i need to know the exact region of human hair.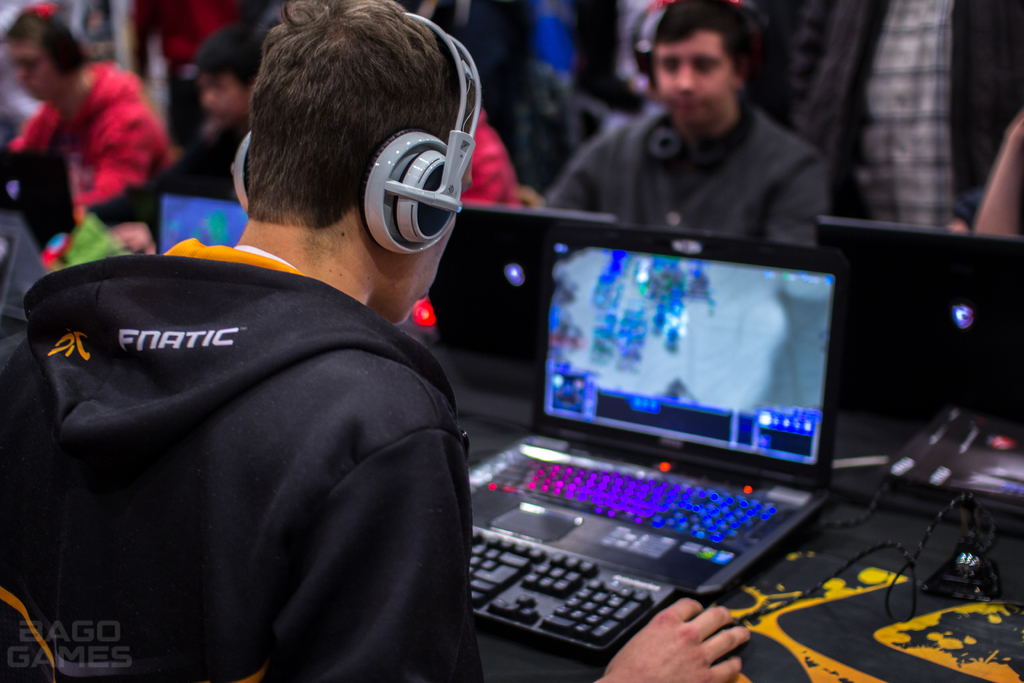
Region: <region>195, 18, 246, 86</region>.
